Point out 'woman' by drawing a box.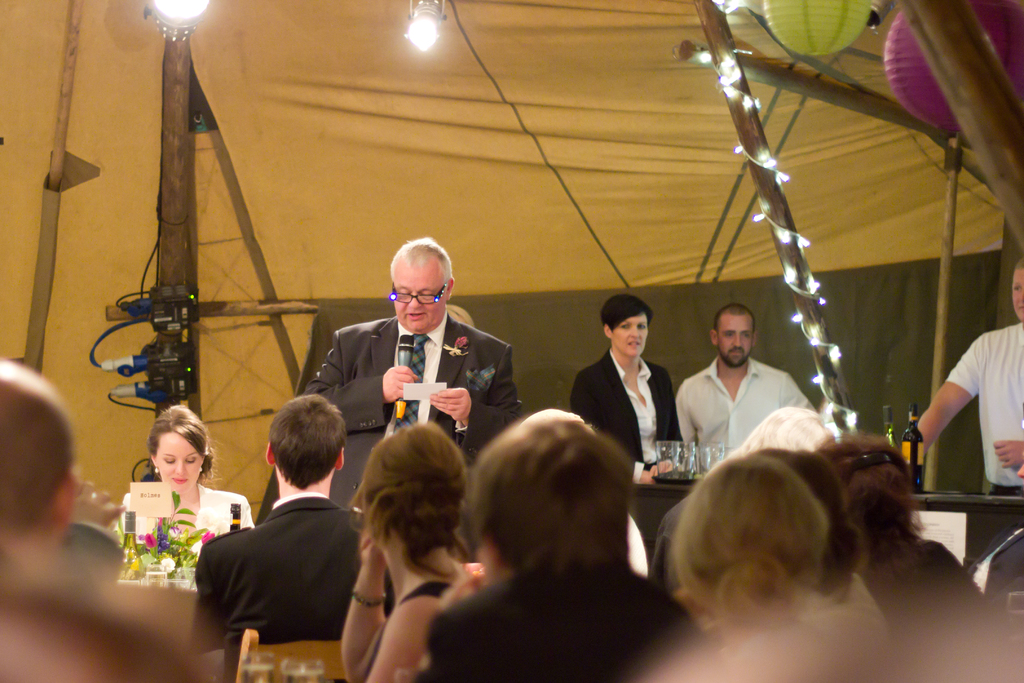
pyautogui.locateOnScreen(755, 434, 892, 638).
